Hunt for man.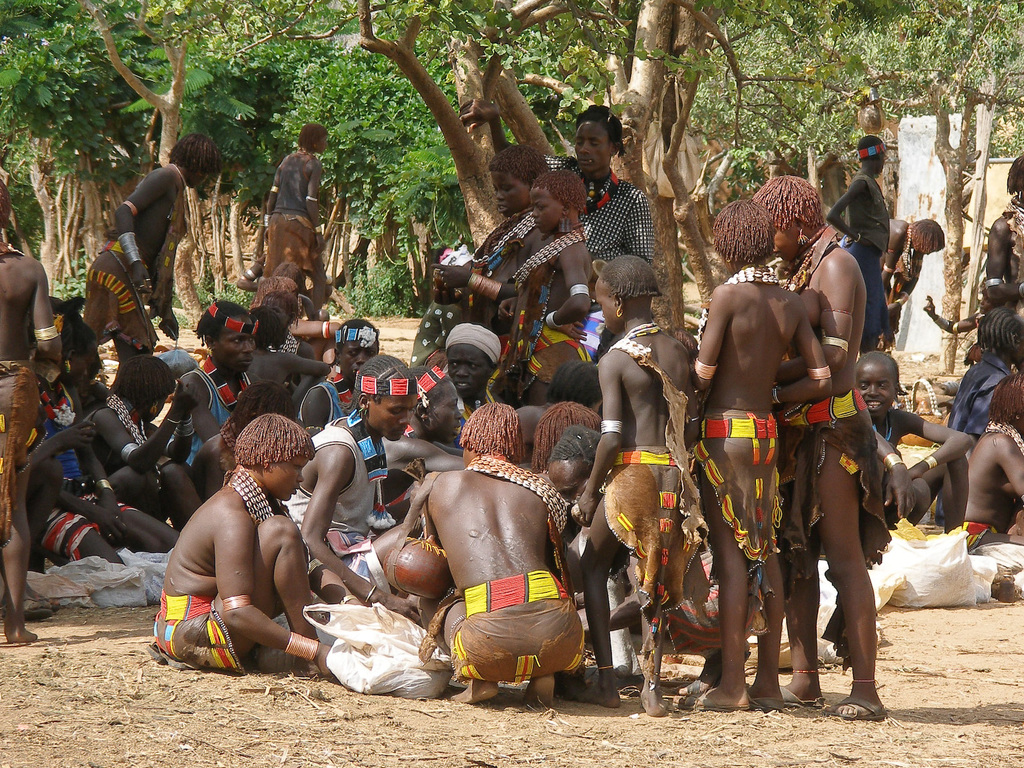
Hunted down at (left=738, top=207, right=906, bottom=713).
